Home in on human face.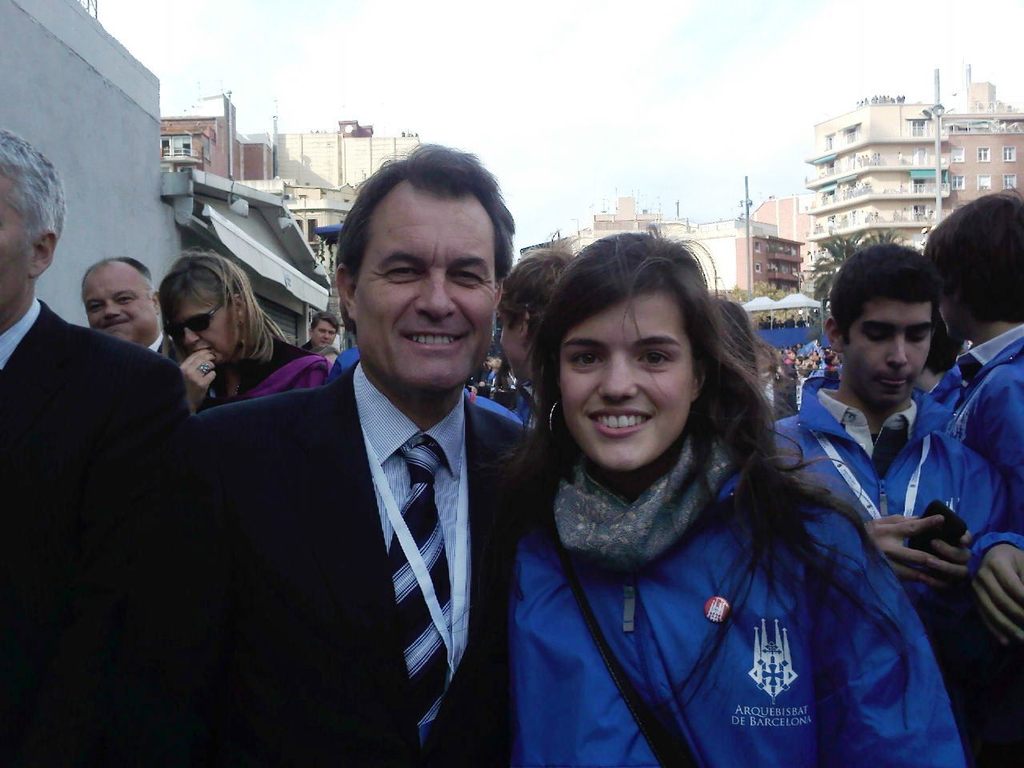
Homed in at [351, 191, 505, 404].
